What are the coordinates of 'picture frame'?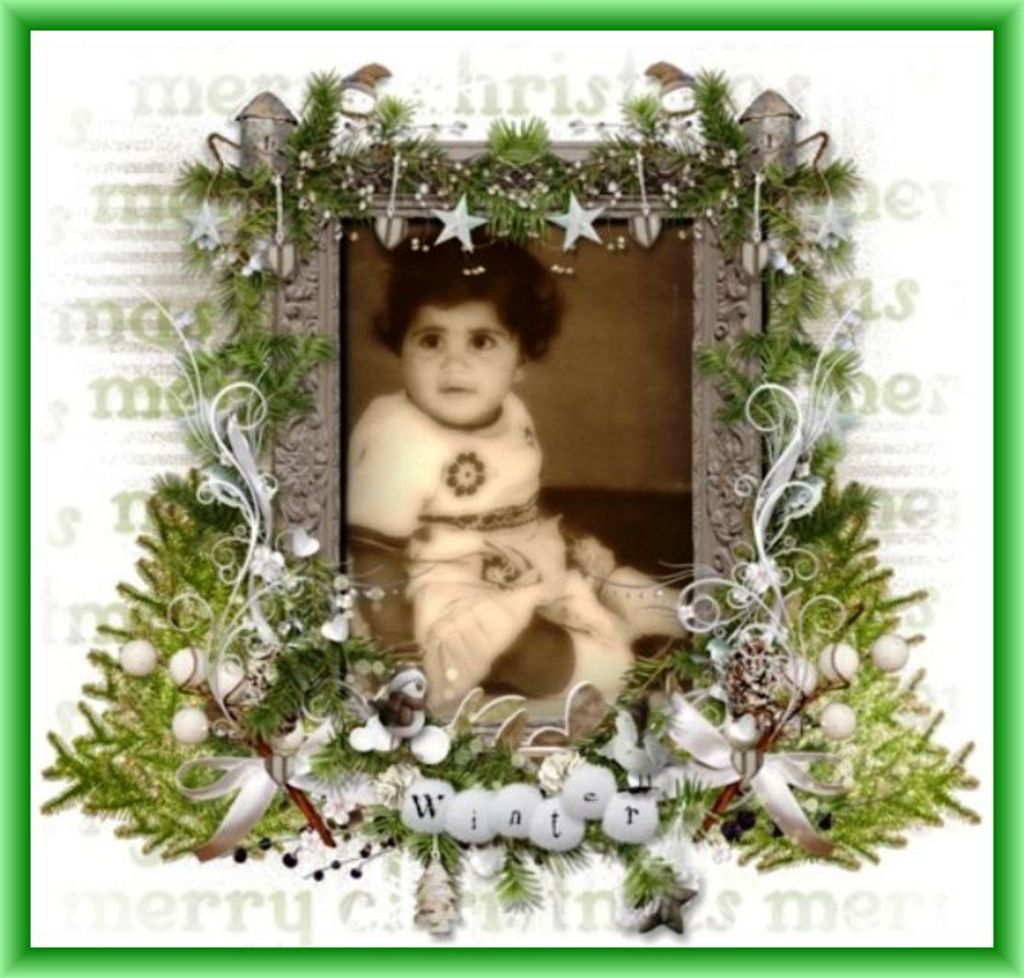
crop(234, 89, 801, 759).
